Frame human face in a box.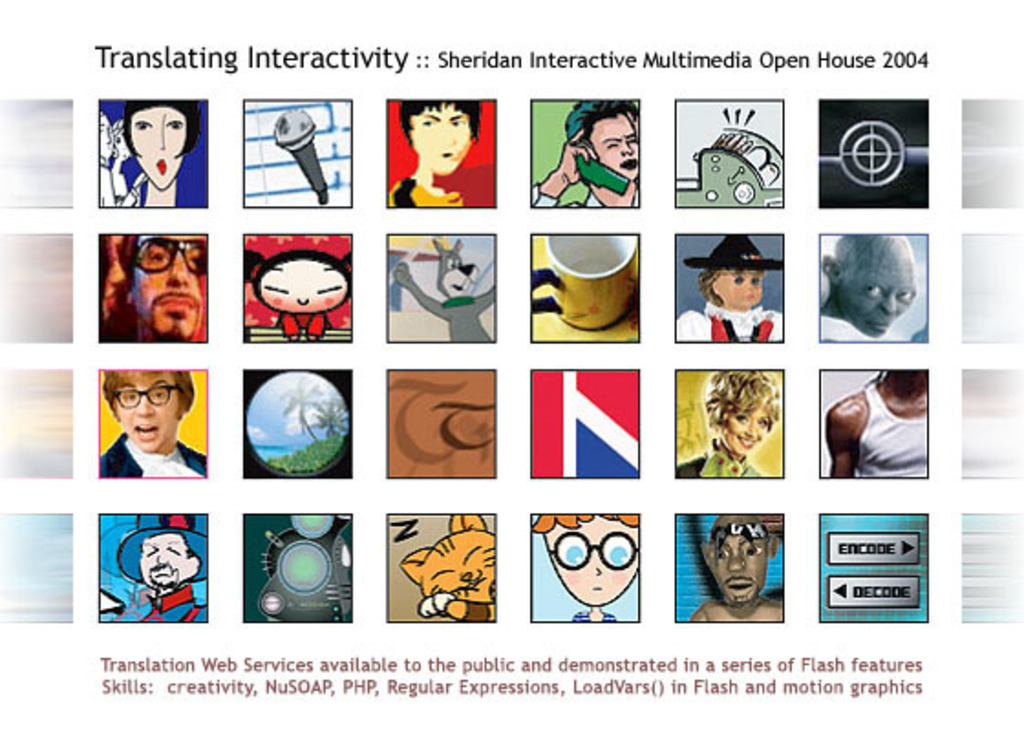
rect(141, 534, 187, 587).
